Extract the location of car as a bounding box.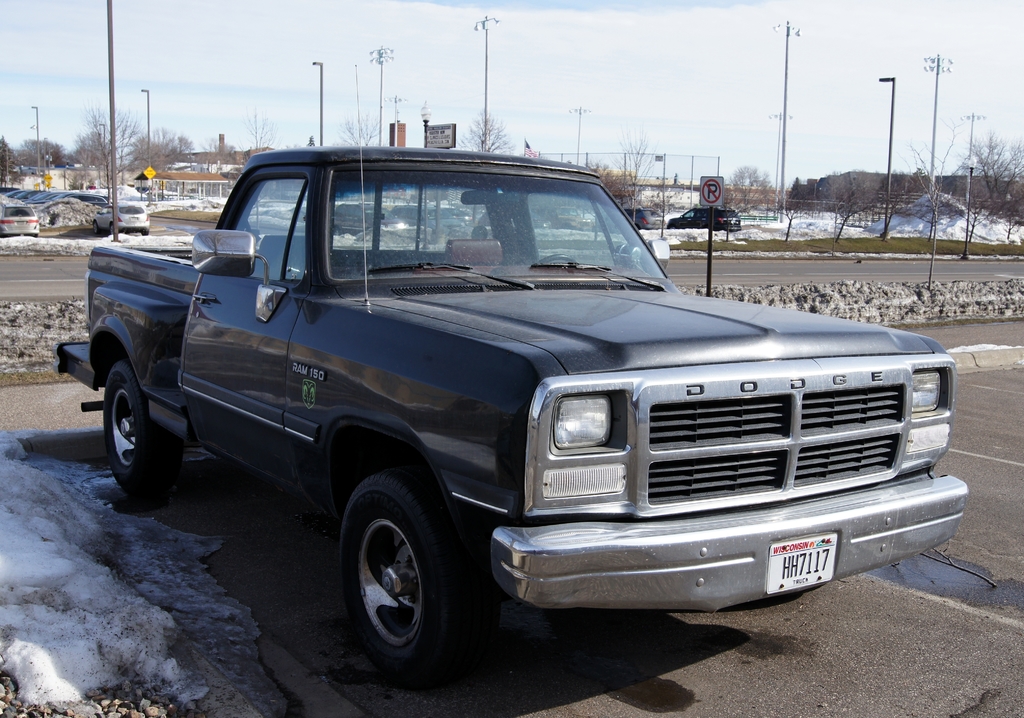
box=[620, 200, 660, 228].
